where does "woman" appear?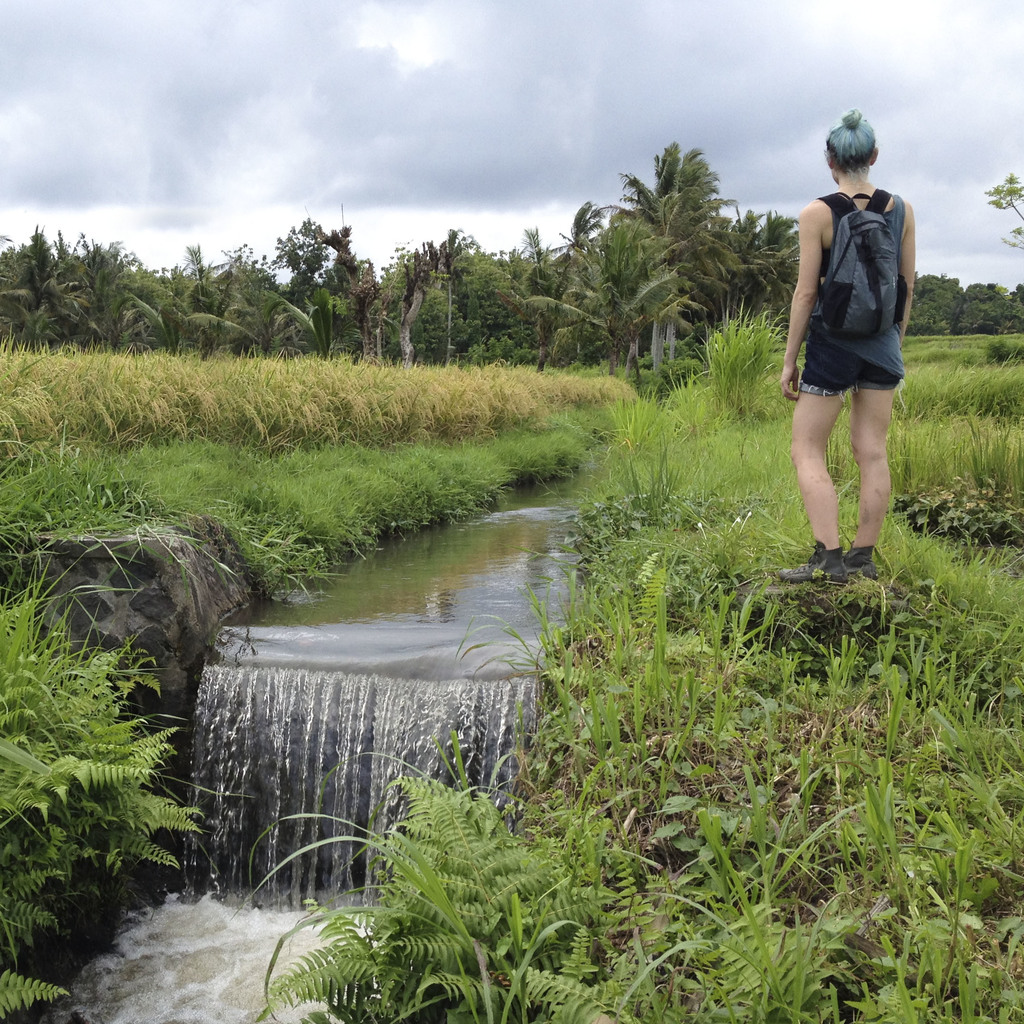
Appears at [781,120,938,558].
